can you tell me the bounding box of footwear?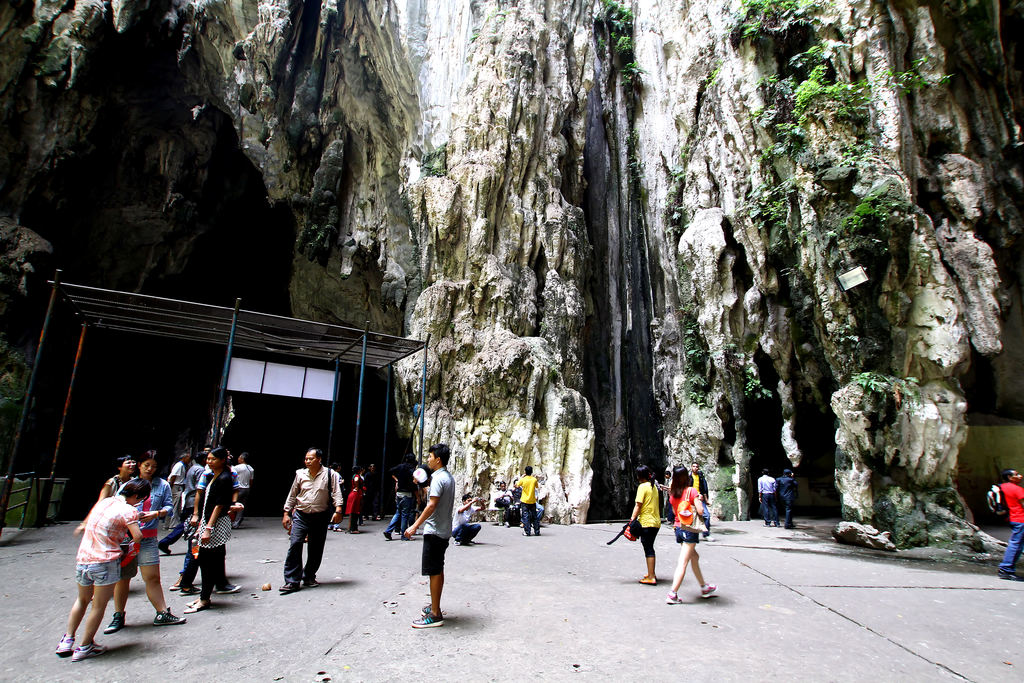
332,528,342,533.
